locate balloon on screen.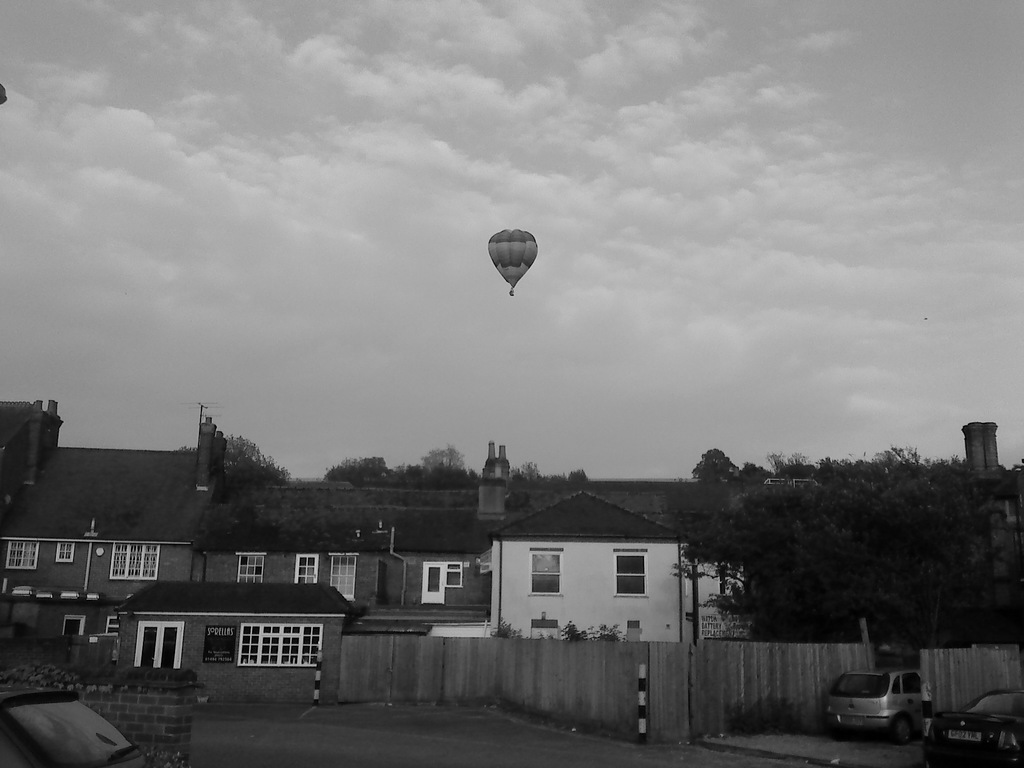
On screen at x1=487, y1=227, x2=538, y2=289.
